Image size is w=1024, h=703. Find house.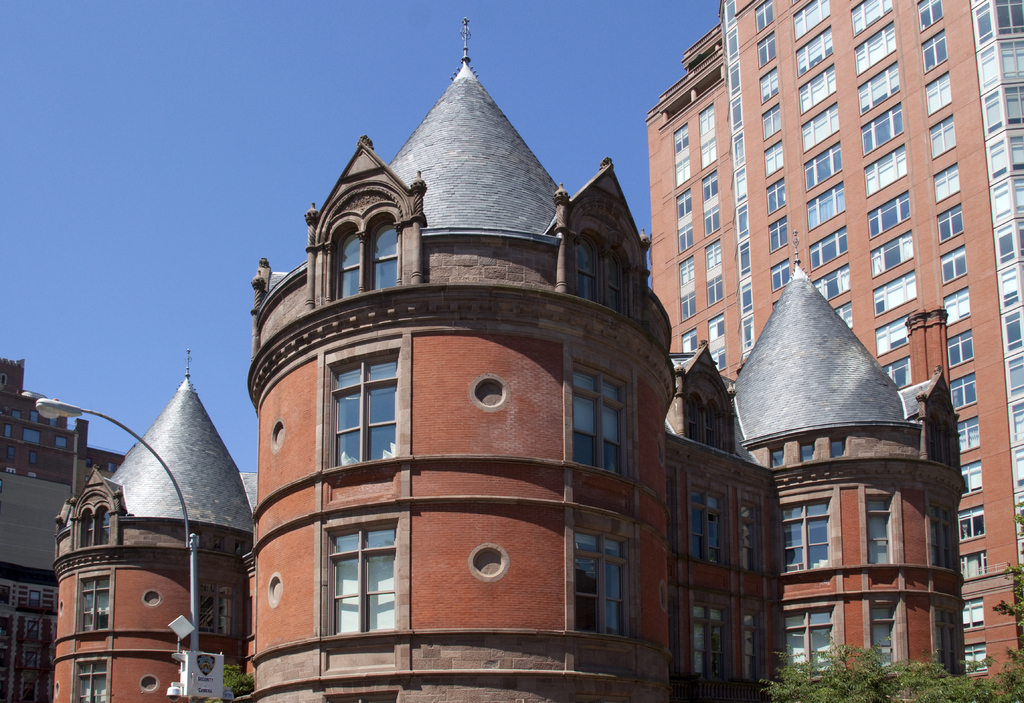
BBox(0, 354, 133, 702).
